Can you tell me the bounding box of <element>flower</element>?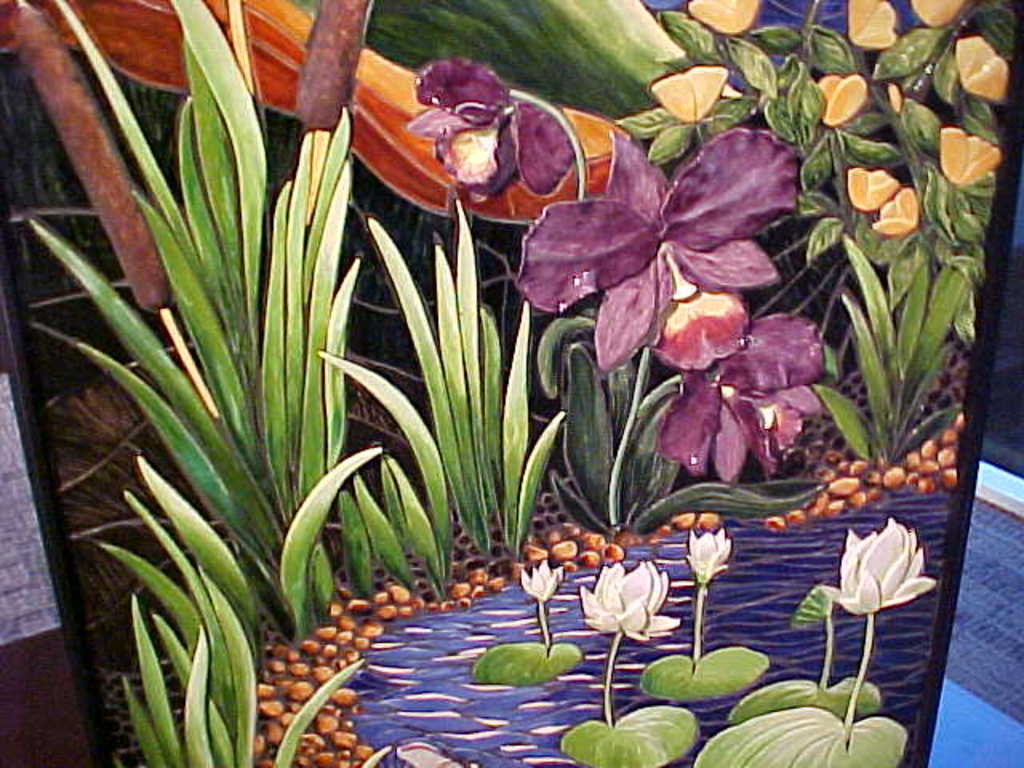
x1=651, y1=67, x2=728, y2=130.
